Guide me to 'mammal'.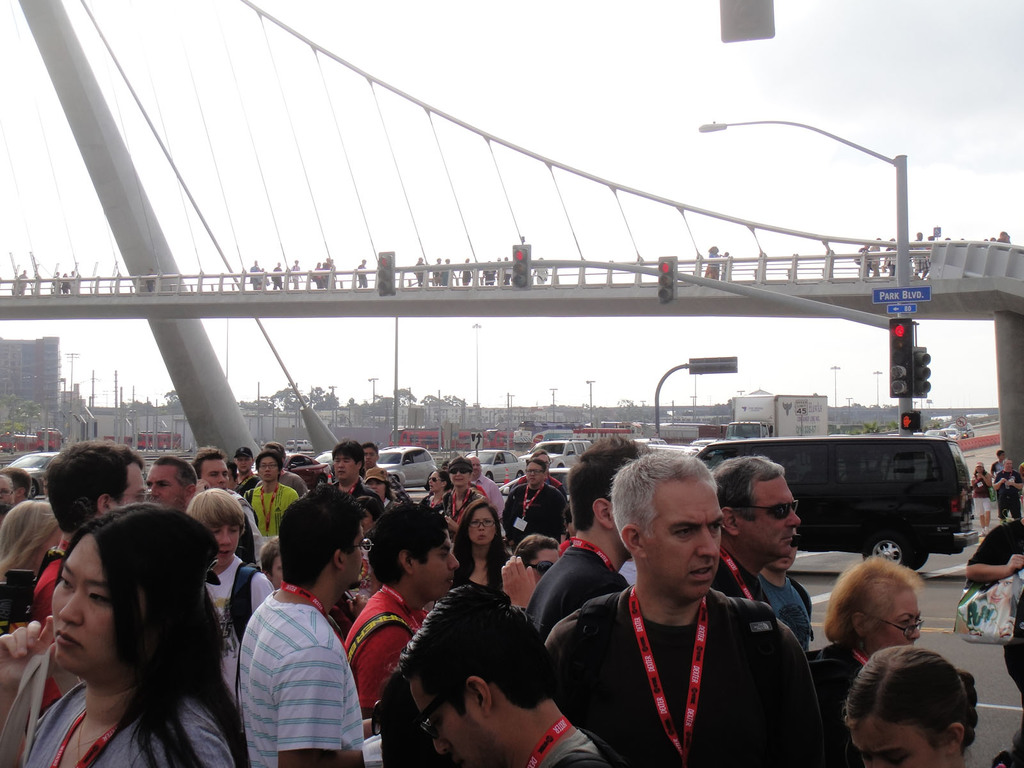
Guidance: crop(255, 535, 282, 592).
